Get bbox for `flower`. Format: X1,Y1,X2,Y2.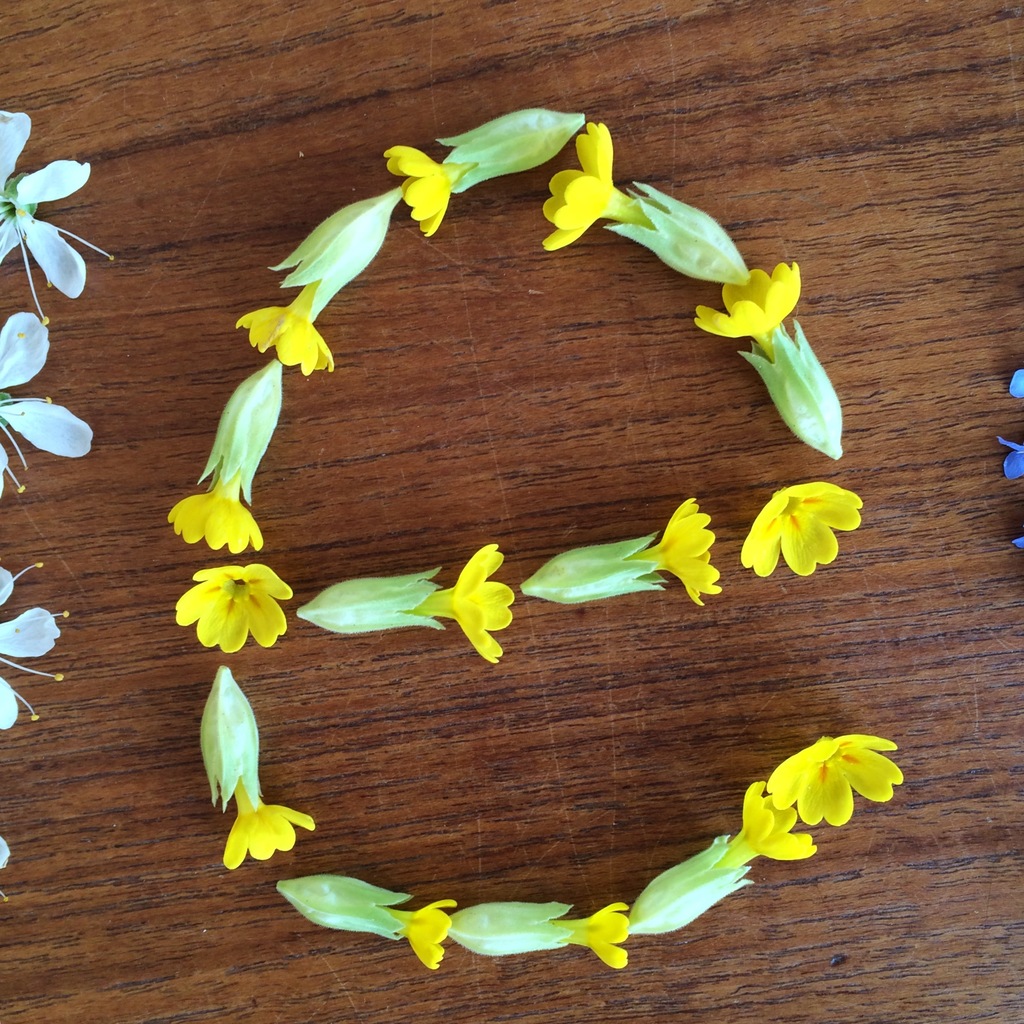
0,111,116,323.
